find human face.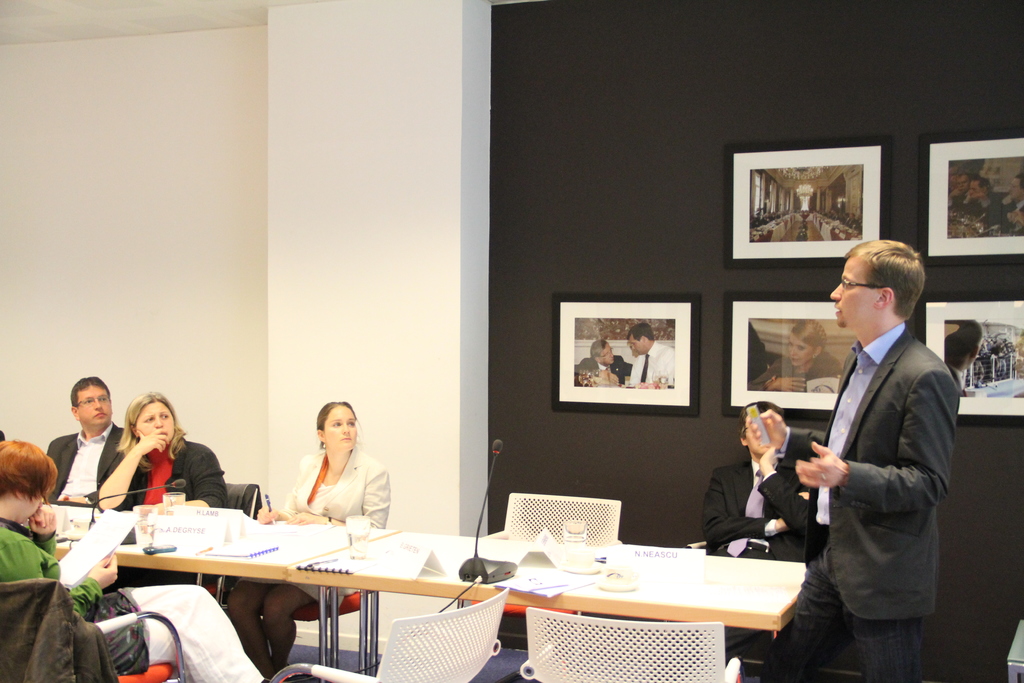
crop(785, 333, 814, 368).
